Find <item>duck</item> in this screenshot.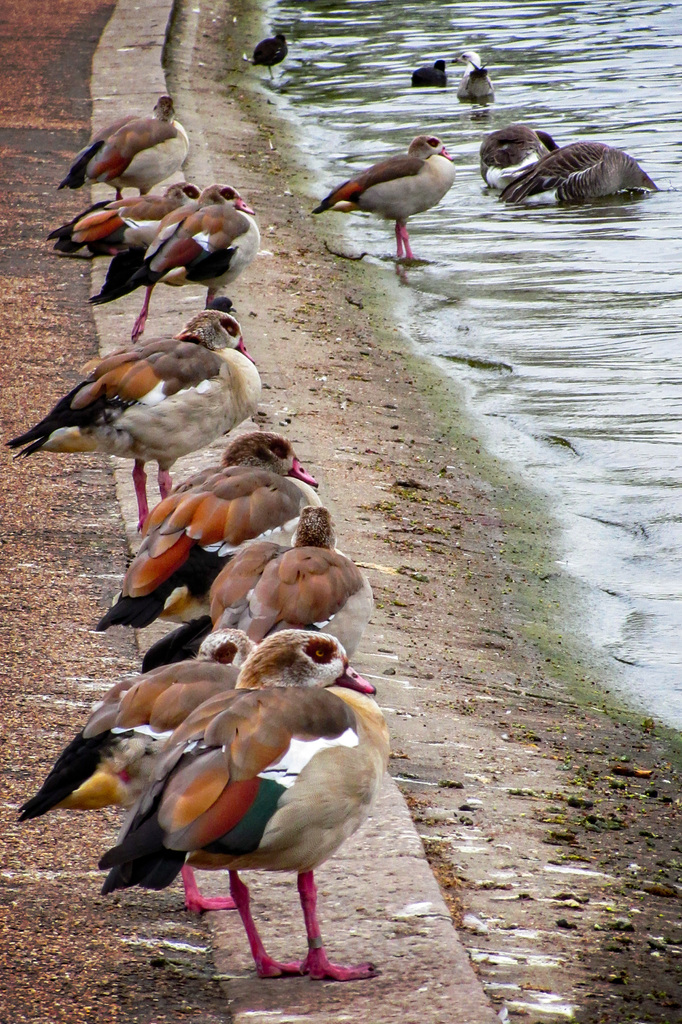
The bounding box for <item>duck</item> is (left=143, top=515, right=373, bottom=669).
